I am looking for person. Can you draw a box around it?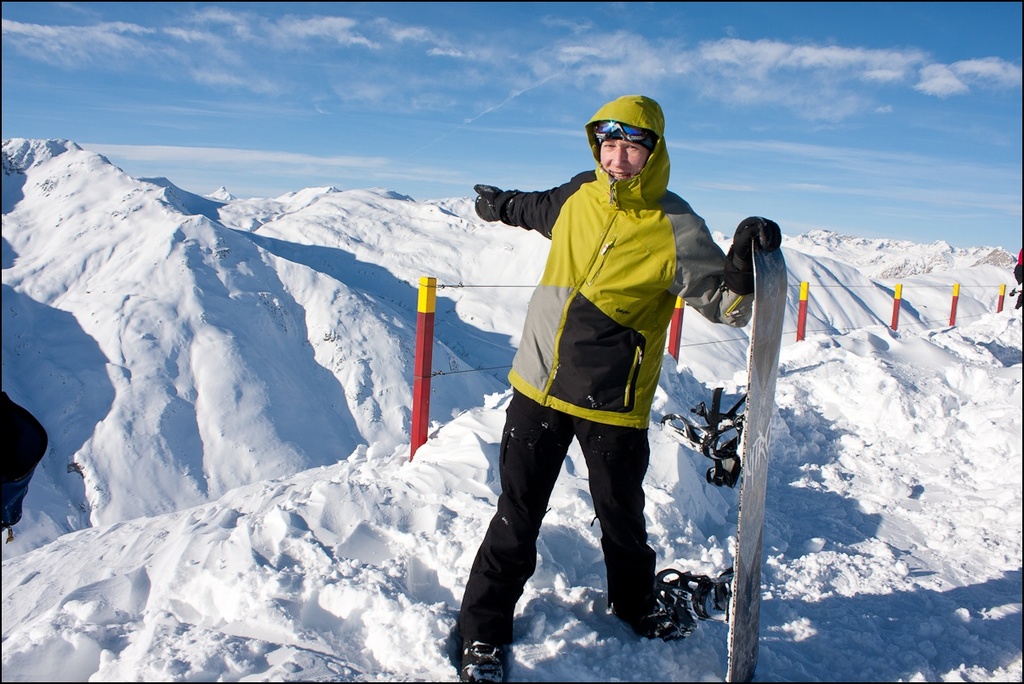
Sure, the bounding box is (left=446, top=97, right=779, bottom=683).
